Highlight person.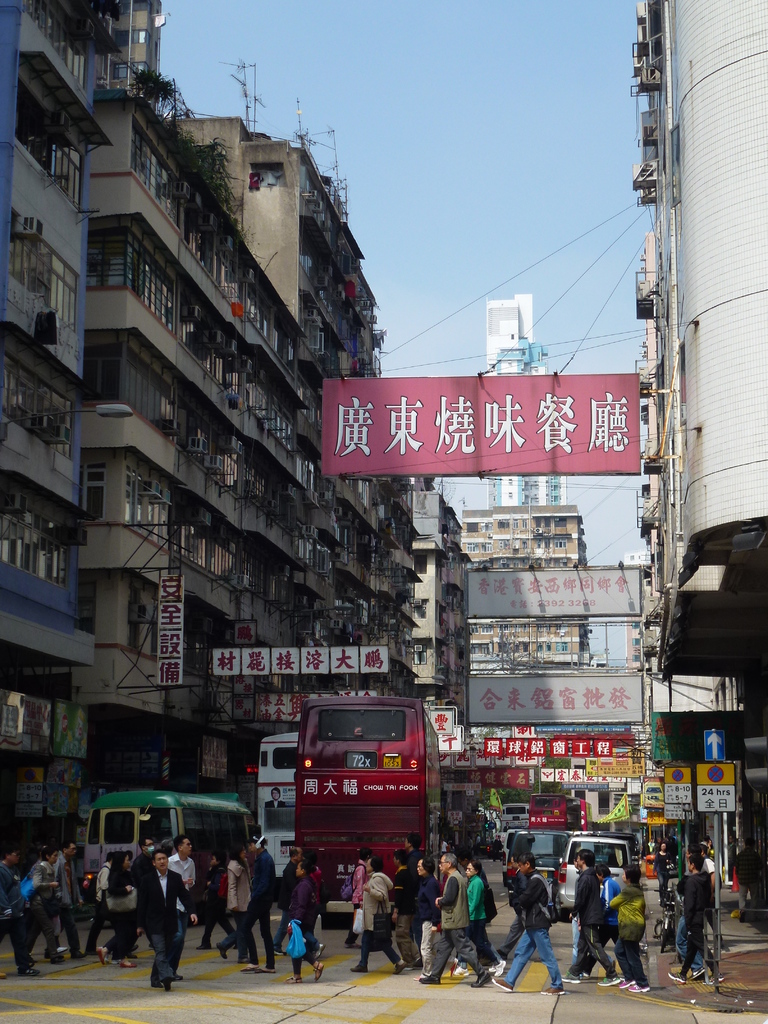
Highlighted region: <bbox>416, 855, 491, 986</bbox>.
